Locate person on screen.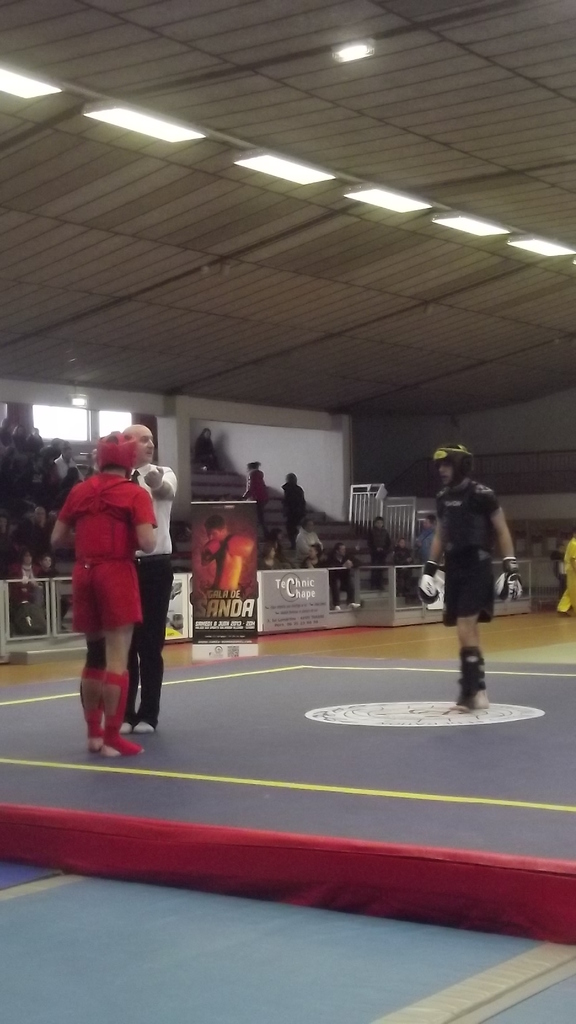
On screen at l=305, t=541, r=332, b=568.
